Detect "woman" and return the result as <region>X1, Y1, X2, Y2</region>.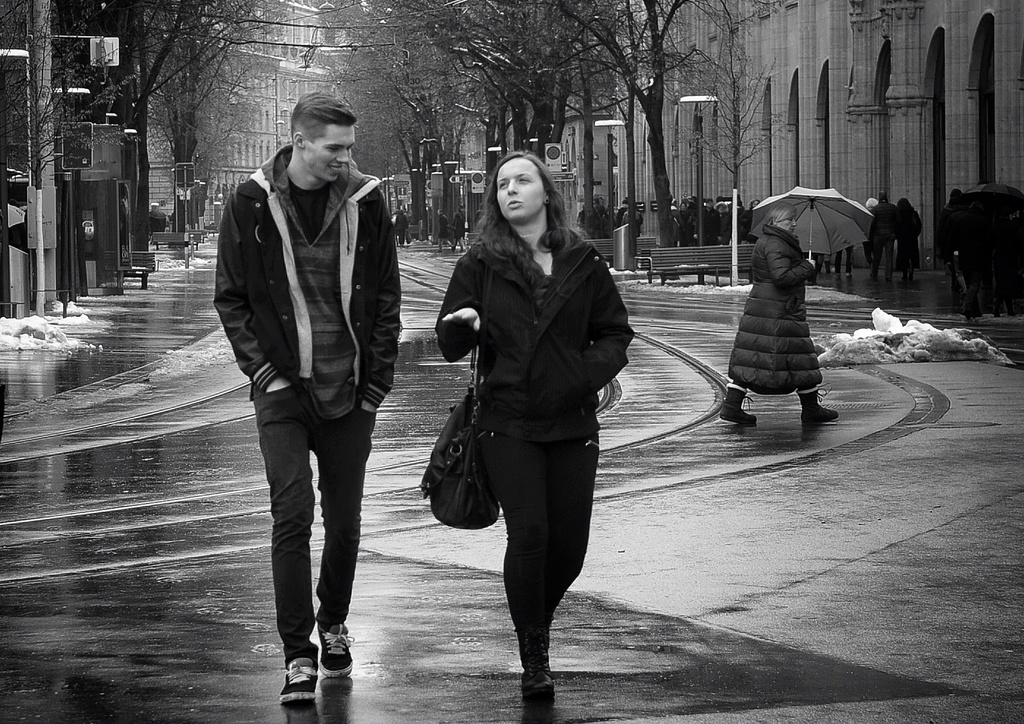
<region>428, 122, 633, 723</region>.
